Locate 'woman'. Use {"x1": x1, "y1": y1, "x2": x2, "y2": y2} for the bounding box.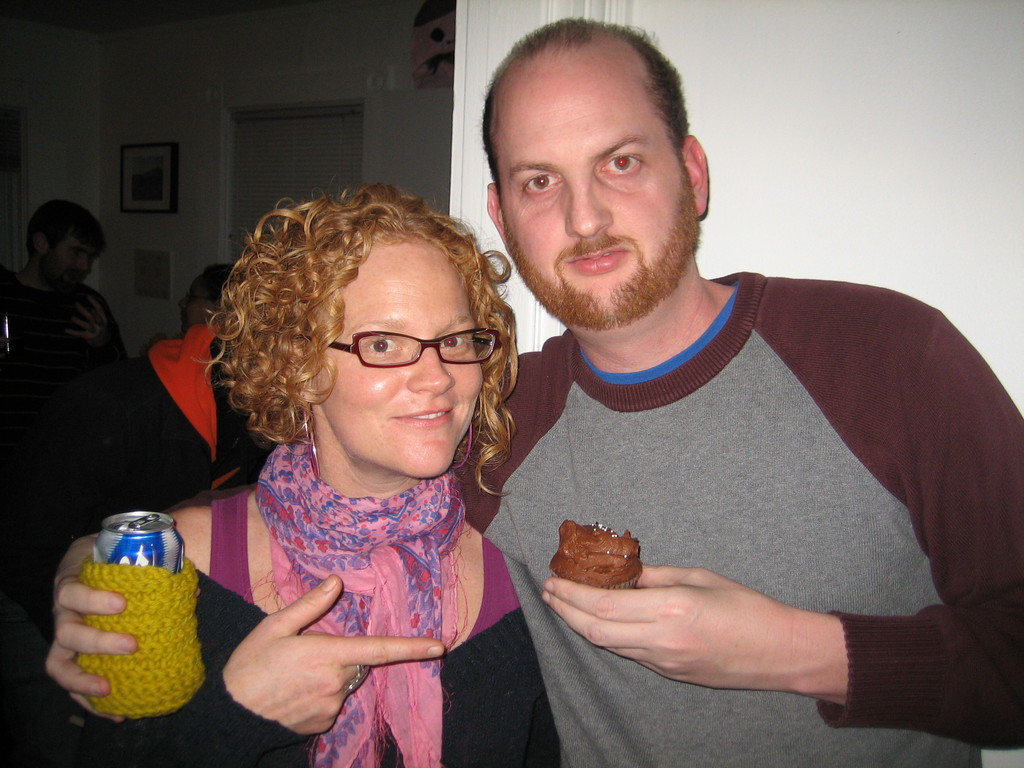
{"x1": 85, "y1": 184, "x2": 560, "y2": 767}.
